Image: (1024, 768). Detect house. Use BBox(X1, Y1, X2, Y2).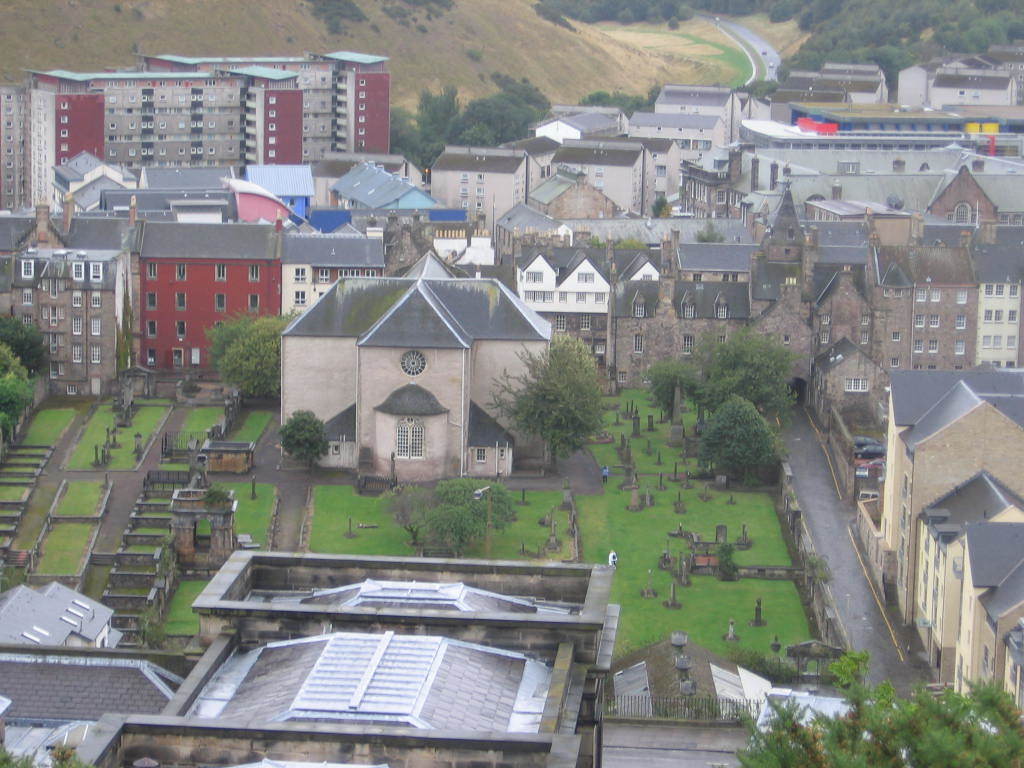
BBox(322, 167, 442, 209).
